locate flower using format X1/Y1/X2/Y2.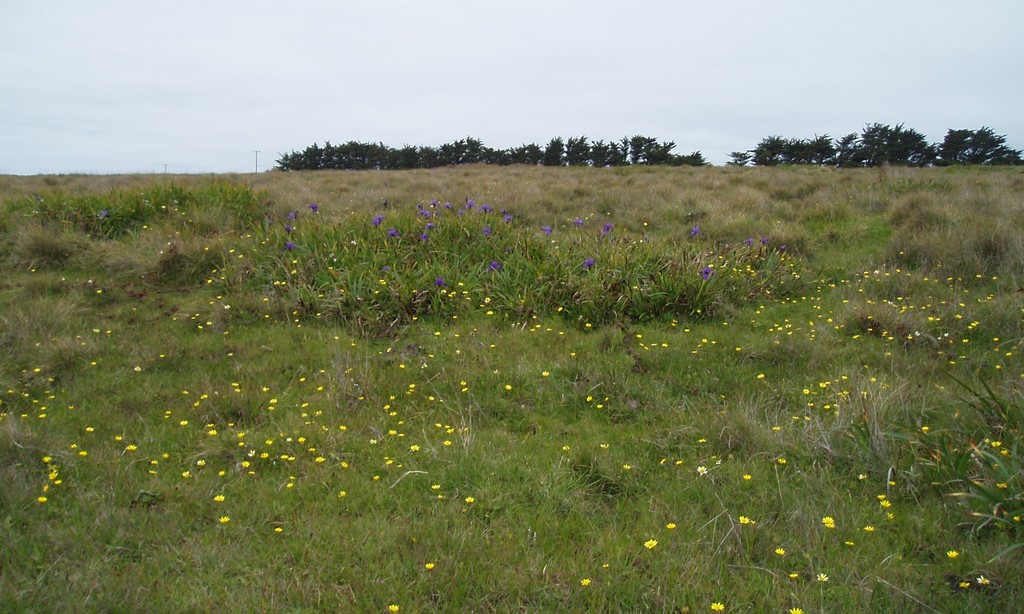
581/578/593/584.
